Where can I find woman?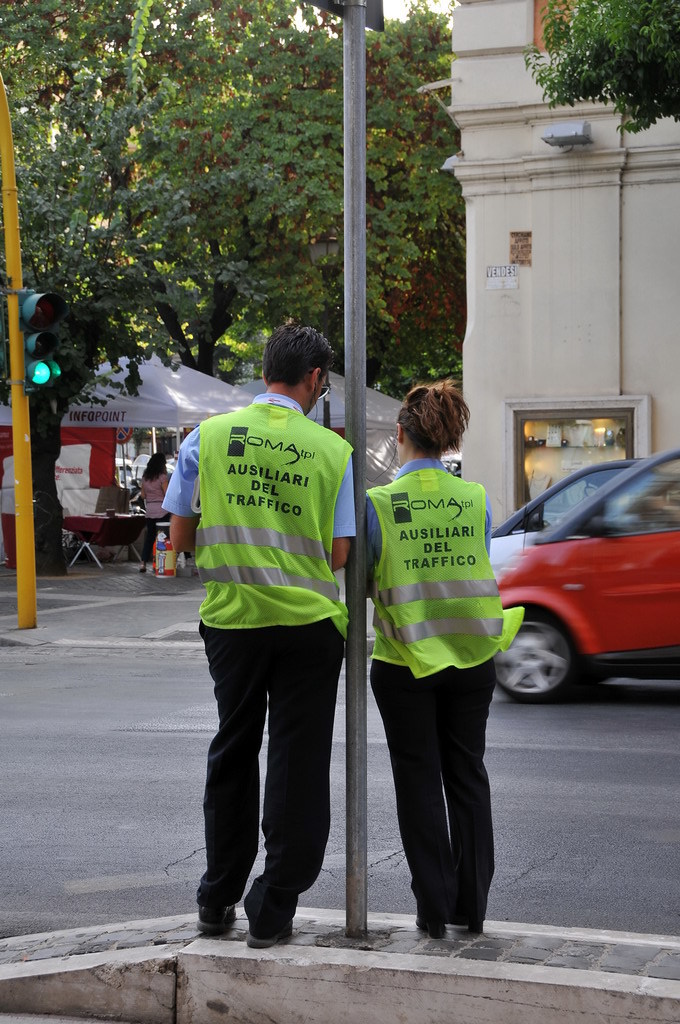
You can find it at {"x1": 135, "y1": 455, "x2": 180, "y2": 568}.
